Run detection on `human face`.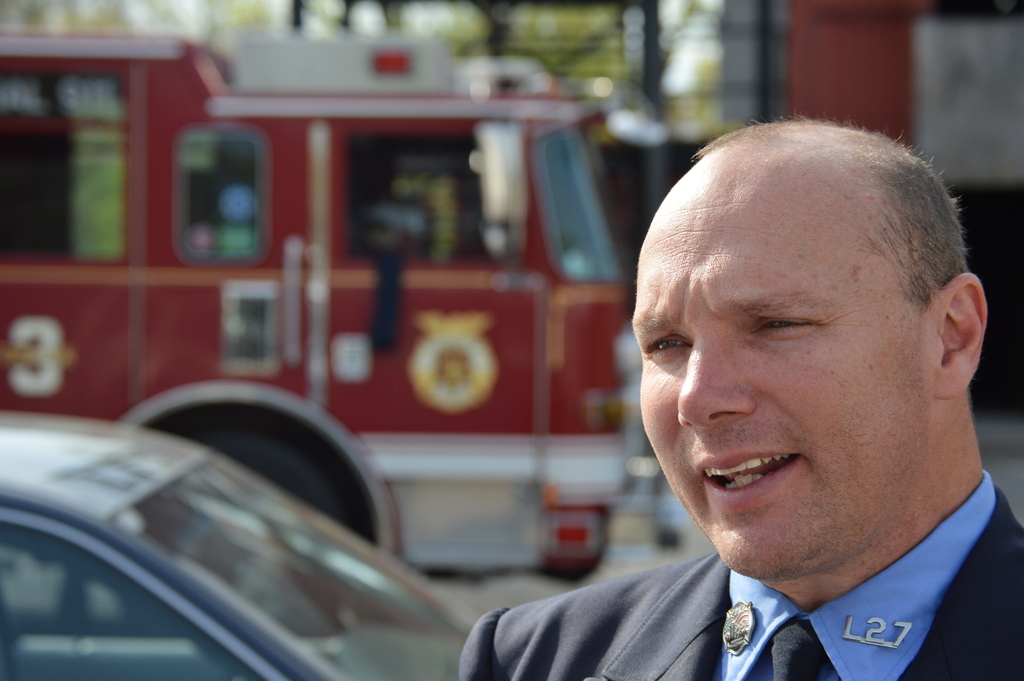
Result: locate(631, 178, 938, 573).
